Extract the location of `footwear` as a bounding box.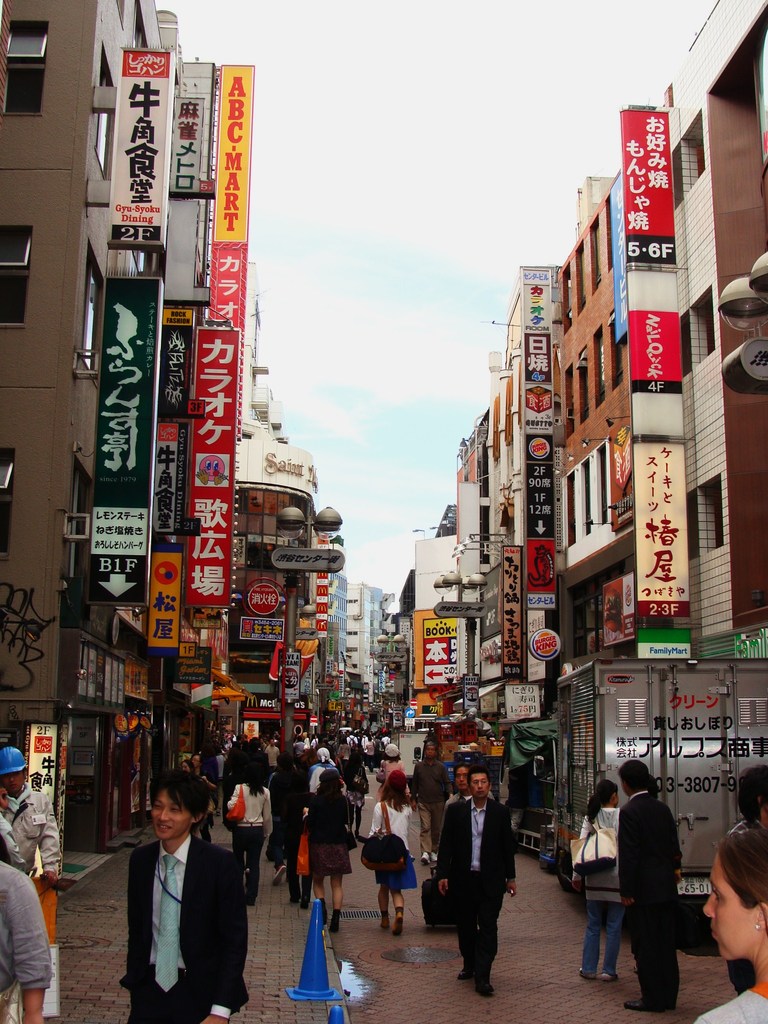
299:902:316:909.
